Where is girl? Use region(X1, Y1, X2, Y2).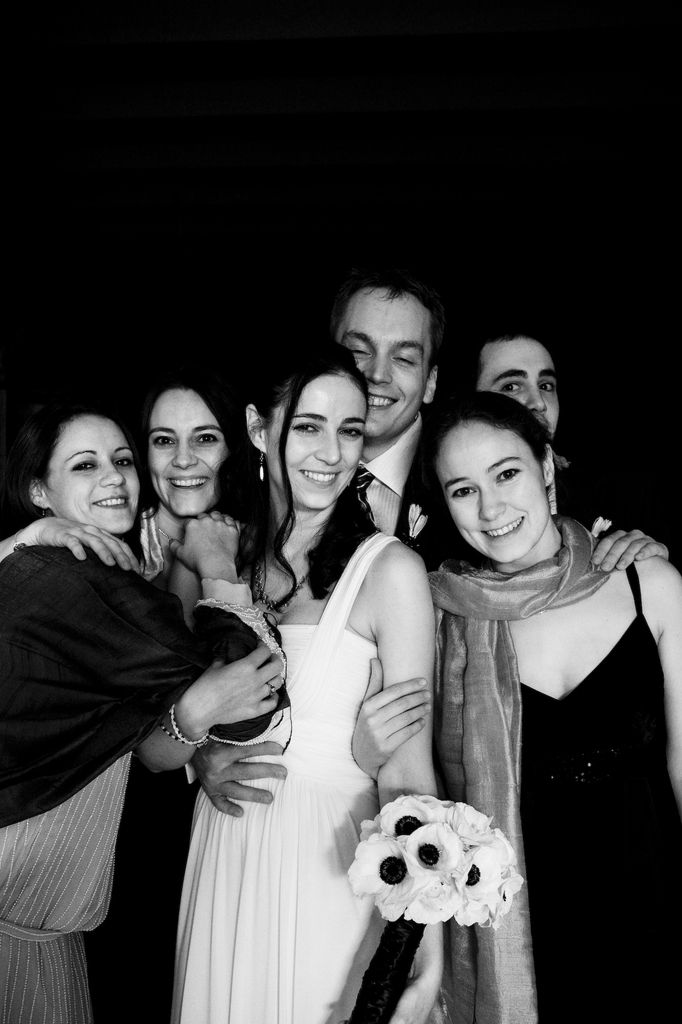
region(351, 394, 681, 1023).
